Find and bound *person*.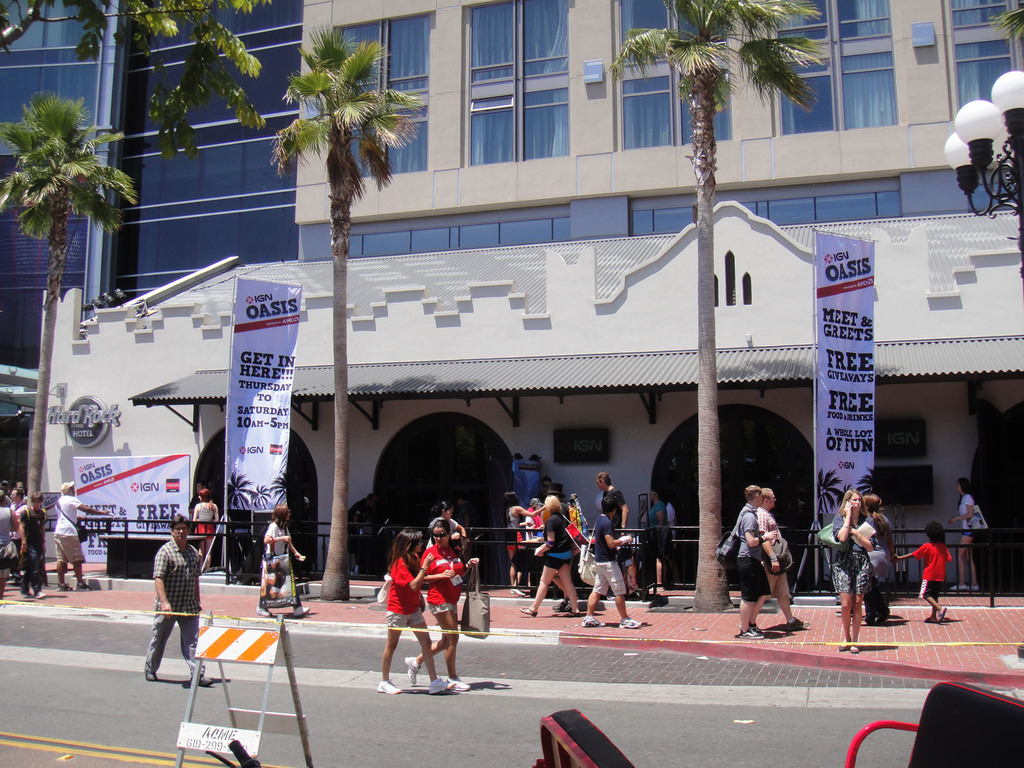
Bound: [829, 486, 876, 655].
